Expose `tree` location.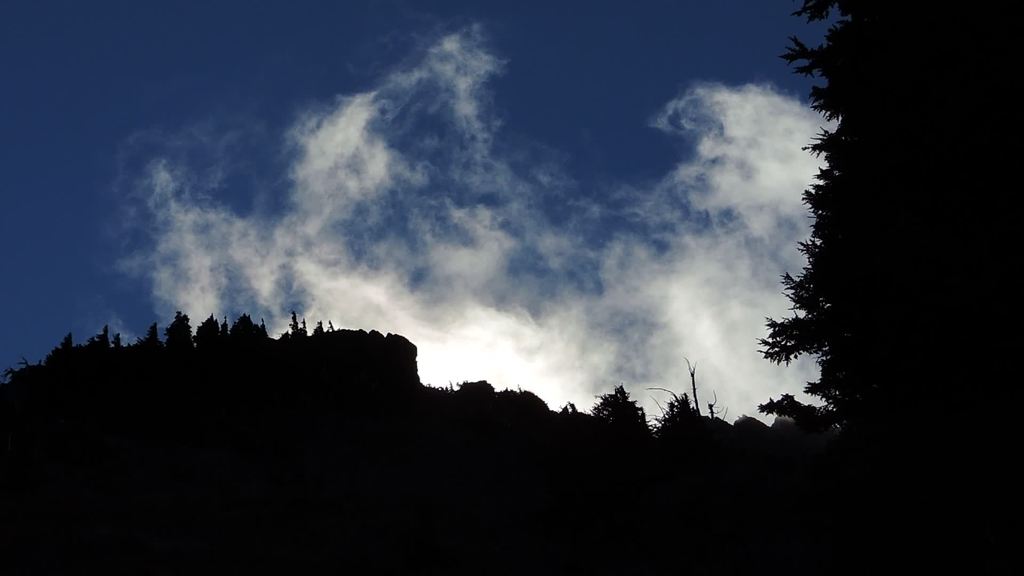
Exposed at Rect(748, 17, 1000, 459).
